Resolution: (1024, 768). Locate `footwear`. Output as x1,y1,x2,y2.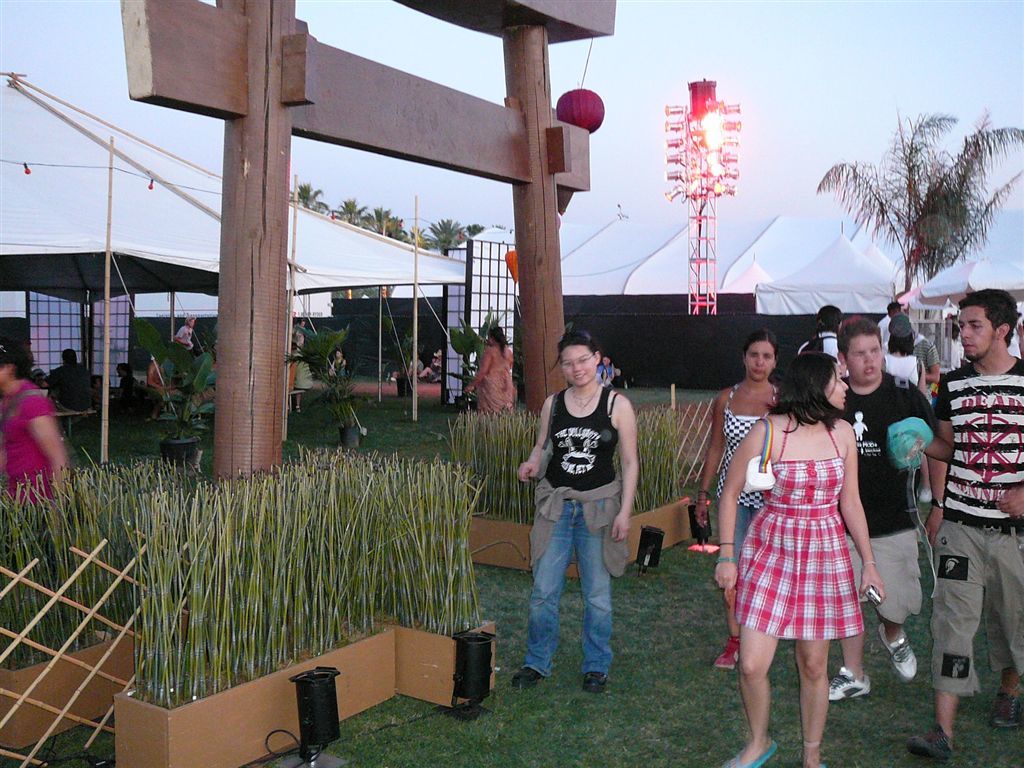
717,737,776,767.
